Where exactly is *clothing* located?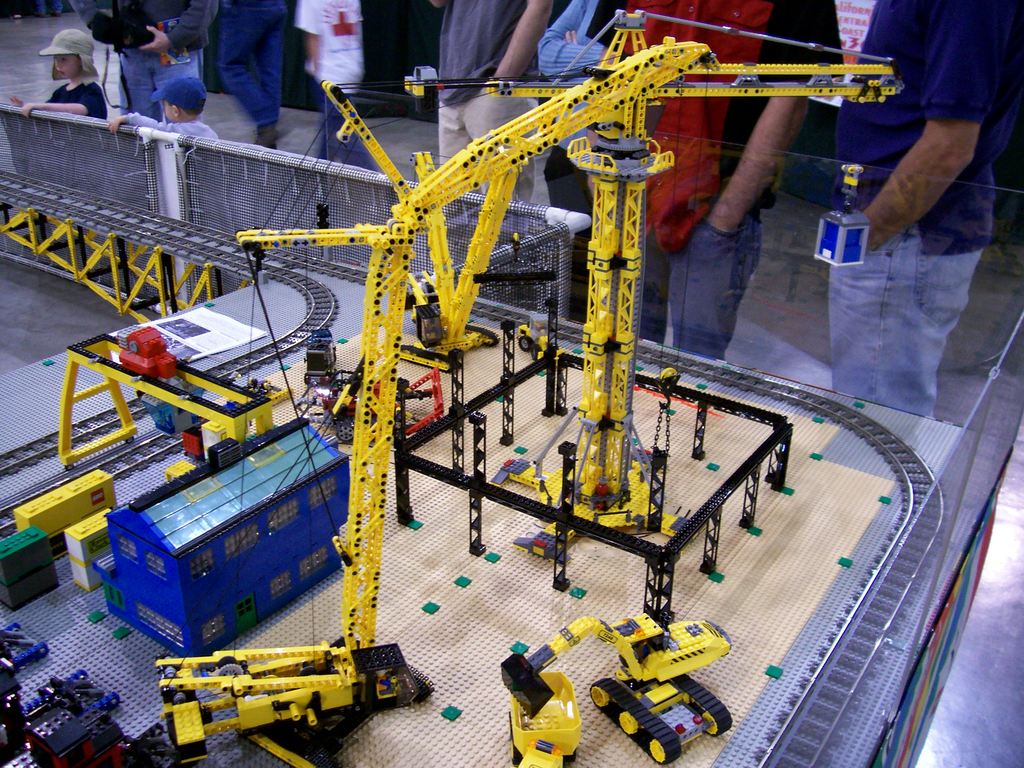
Its bounding box is l=541, t=0, r=613, b=317.
